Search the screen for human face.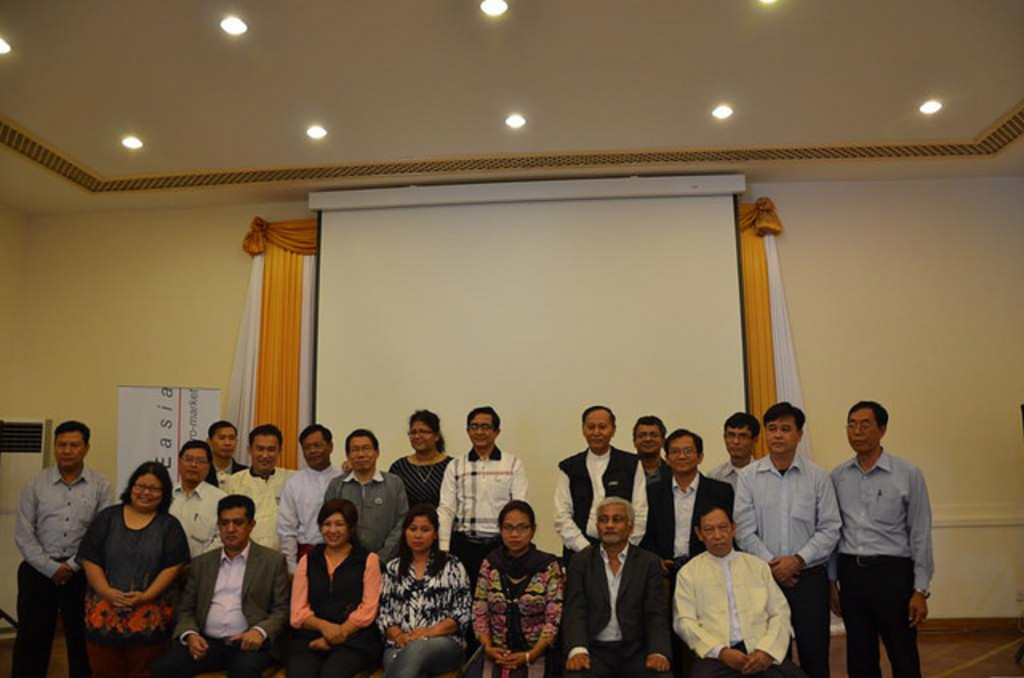
Found at box=[666, 429, 704, 472].
